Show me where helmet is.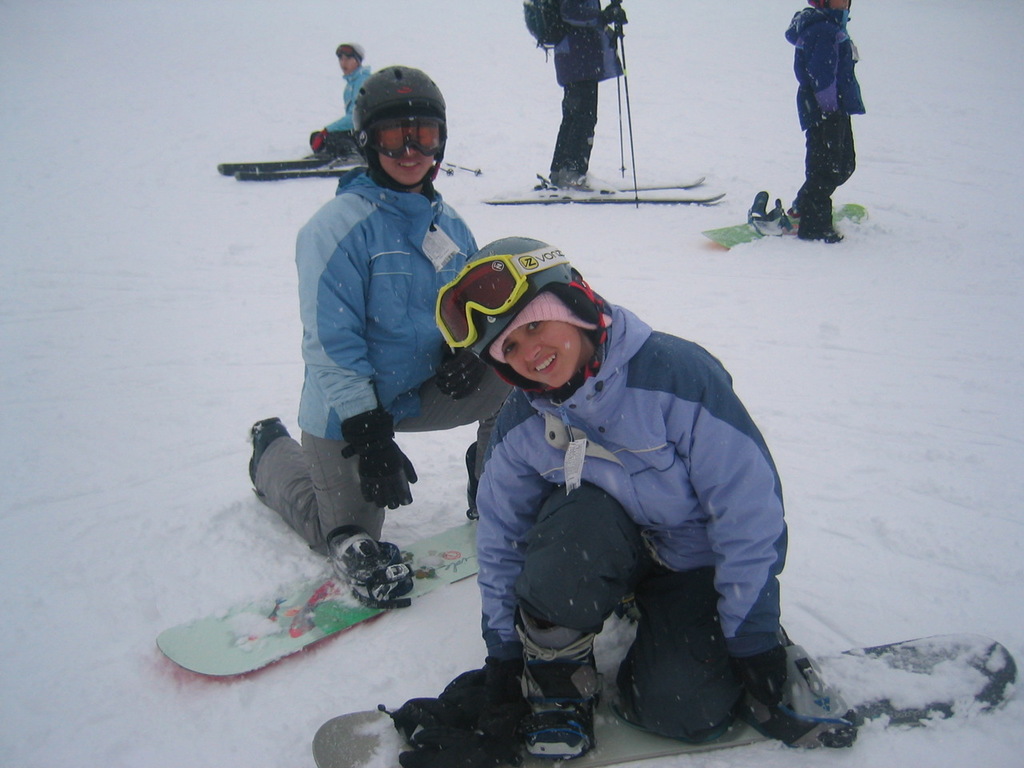
helmet is at l=808, t=0, r=827, b=8.
